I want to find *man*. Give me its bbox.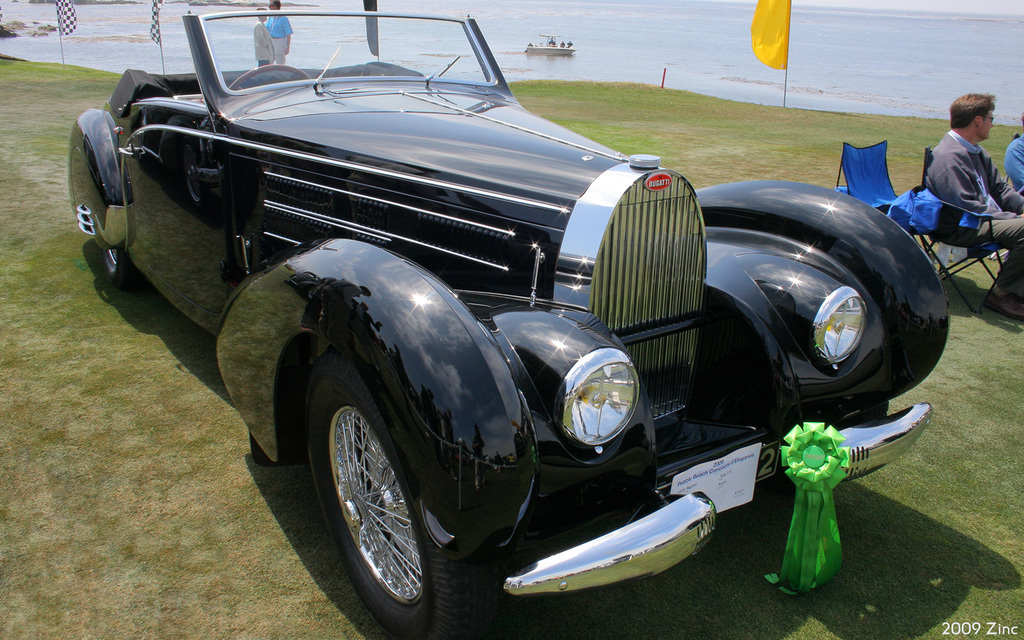
x1=267, y1=0, x2=291, y2=64.
